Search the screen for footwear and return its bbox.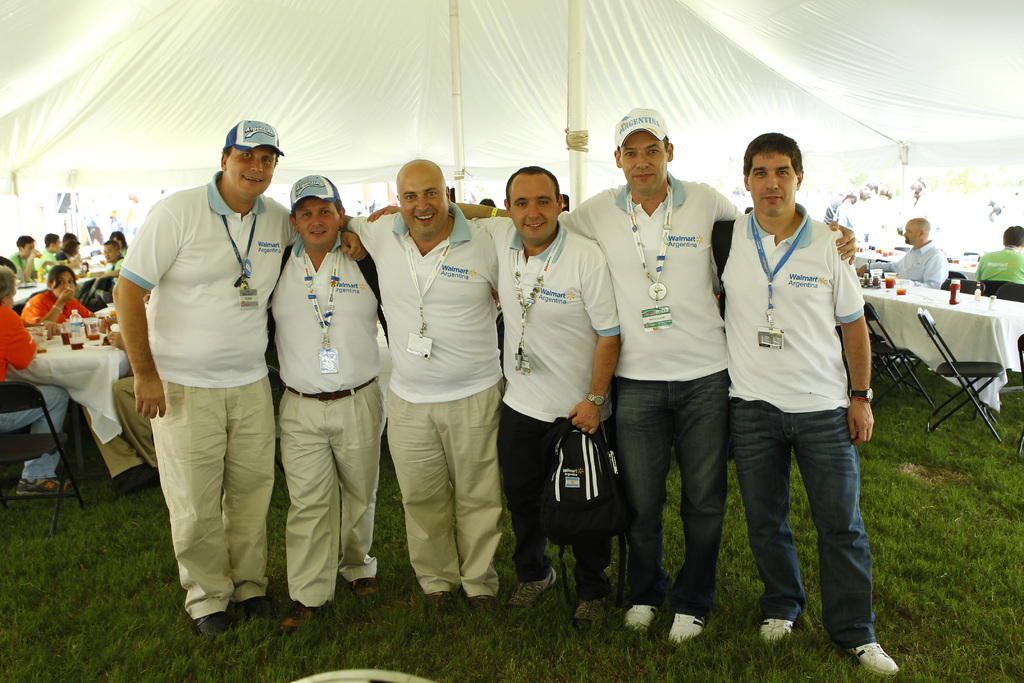
Found: bbox=(280, 595, 328, 638).
